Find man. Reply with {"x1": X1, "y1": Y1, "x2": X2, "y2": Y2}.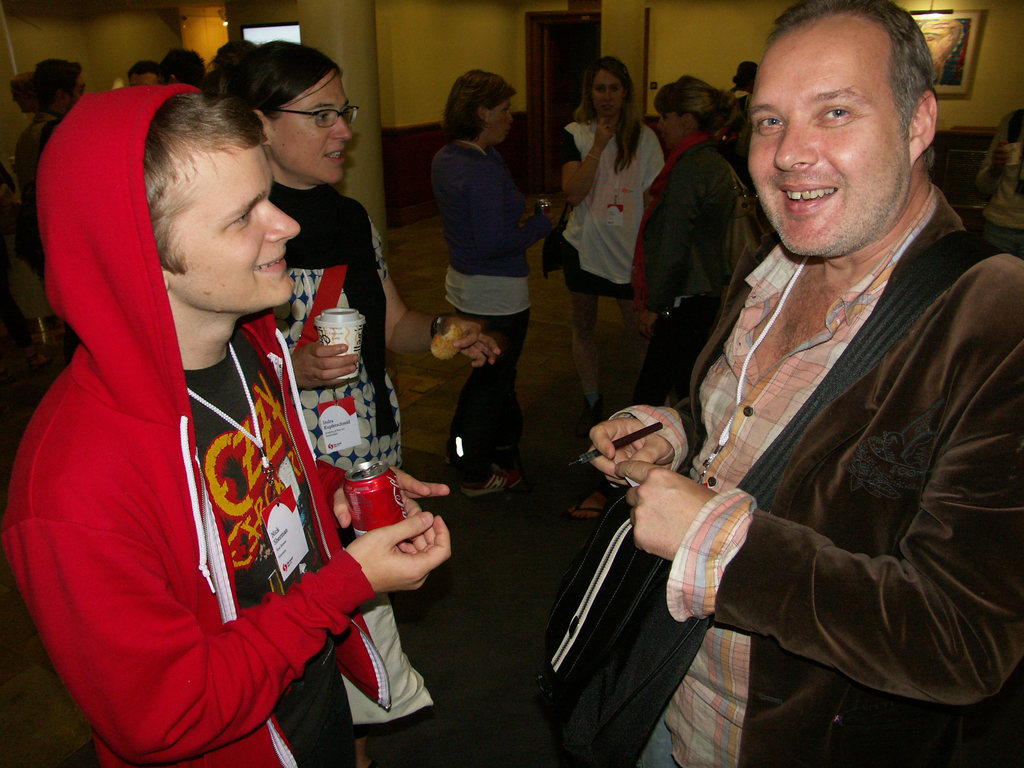
{"x1": 0, "y1": 86, "x2": 456, "y2": 767}.
